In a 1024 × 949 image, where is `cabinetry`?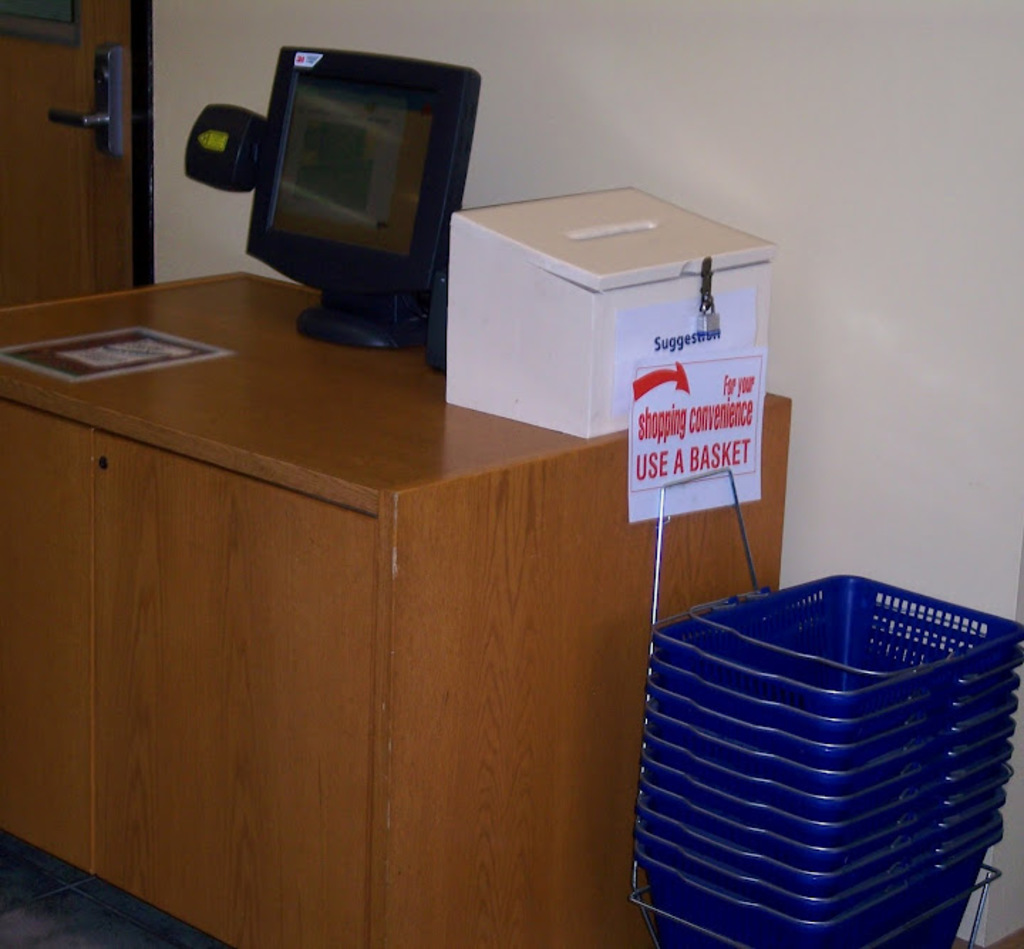
0, 304, 786, 948.
